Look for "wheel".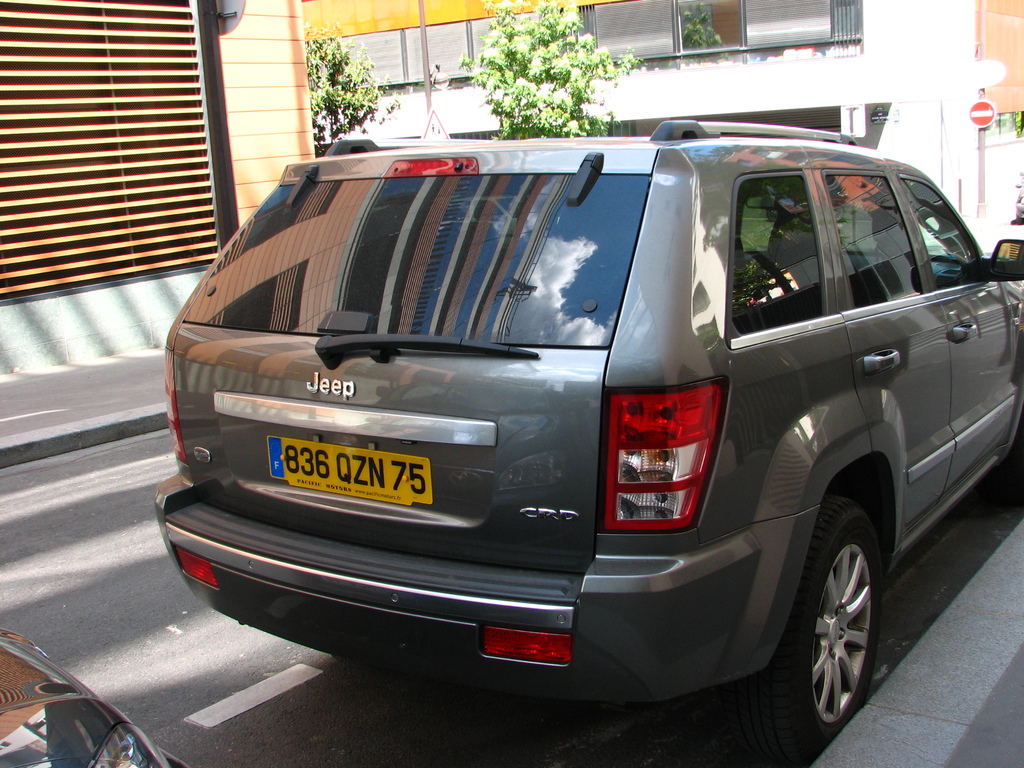
Found: bbox=[792, 479, 911, 755].
